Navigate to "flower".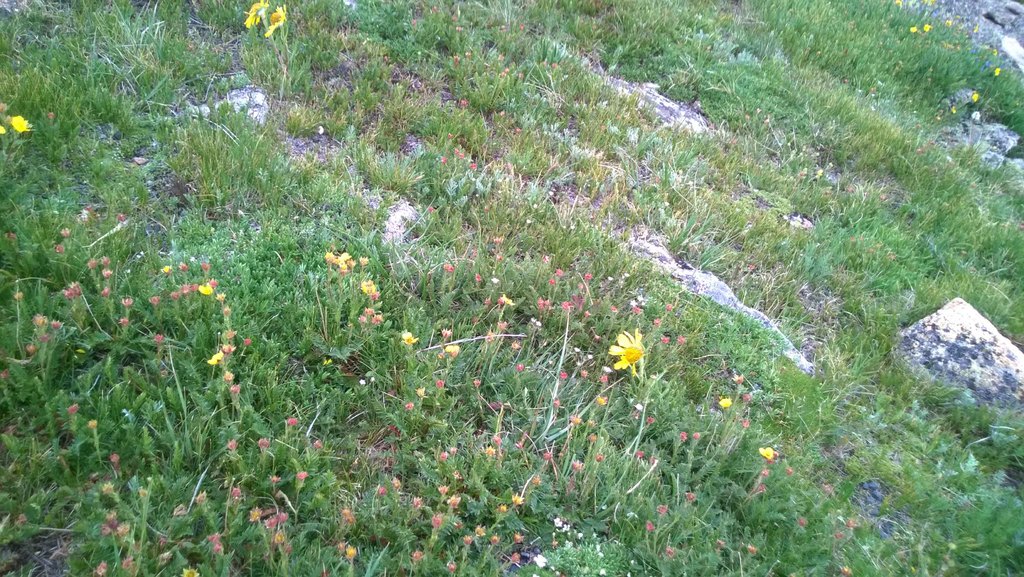
Navigation target: [246,0,263,29].
